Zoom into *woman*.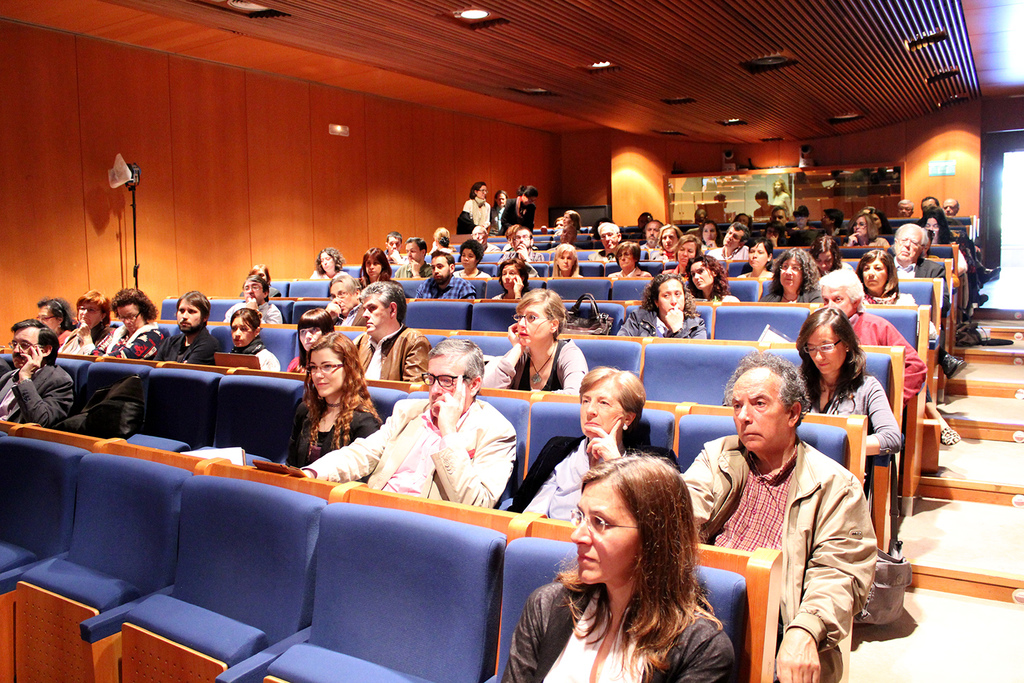
Zoom target: x1=696, y1=220, x2=722, y2=252.
